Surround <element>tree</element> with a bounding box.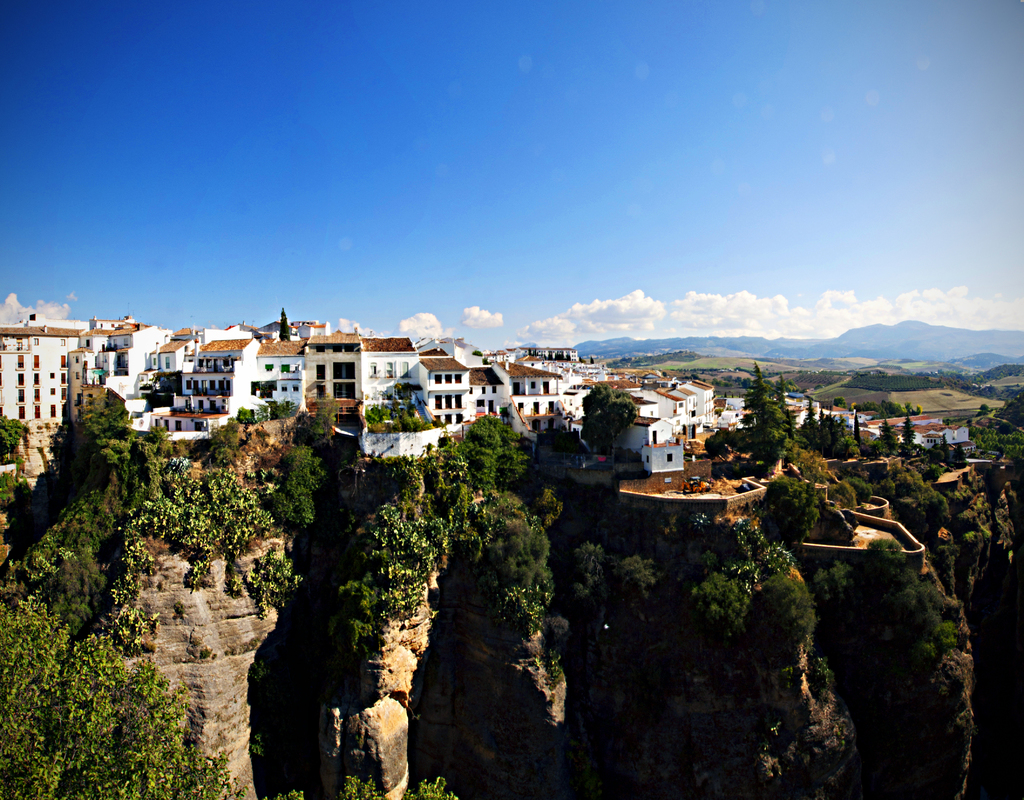
box(302, 409, 337, 445).
